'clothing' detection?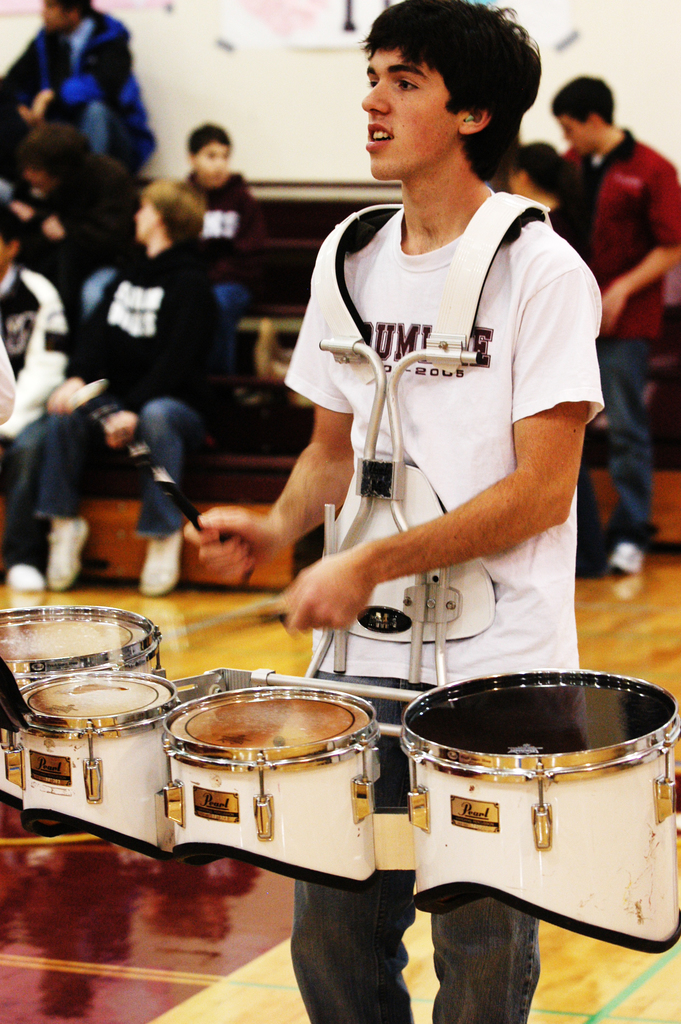
box=[0, 267, 68, 568]
